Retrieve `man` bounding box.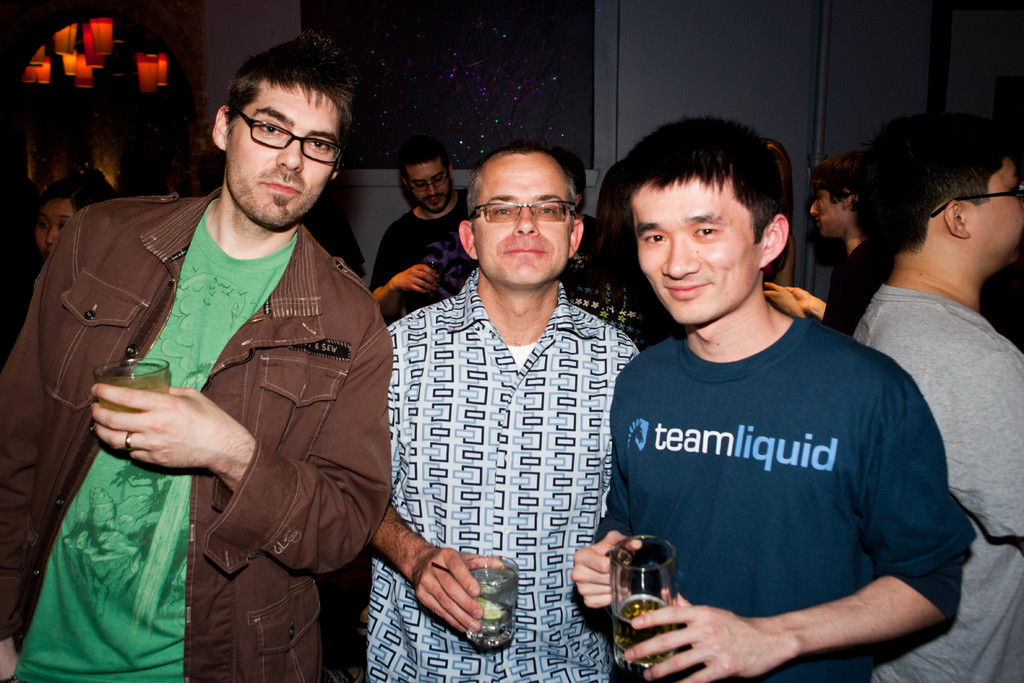
Bounding box: (left=367, top=140, right=480, bottom=318).
